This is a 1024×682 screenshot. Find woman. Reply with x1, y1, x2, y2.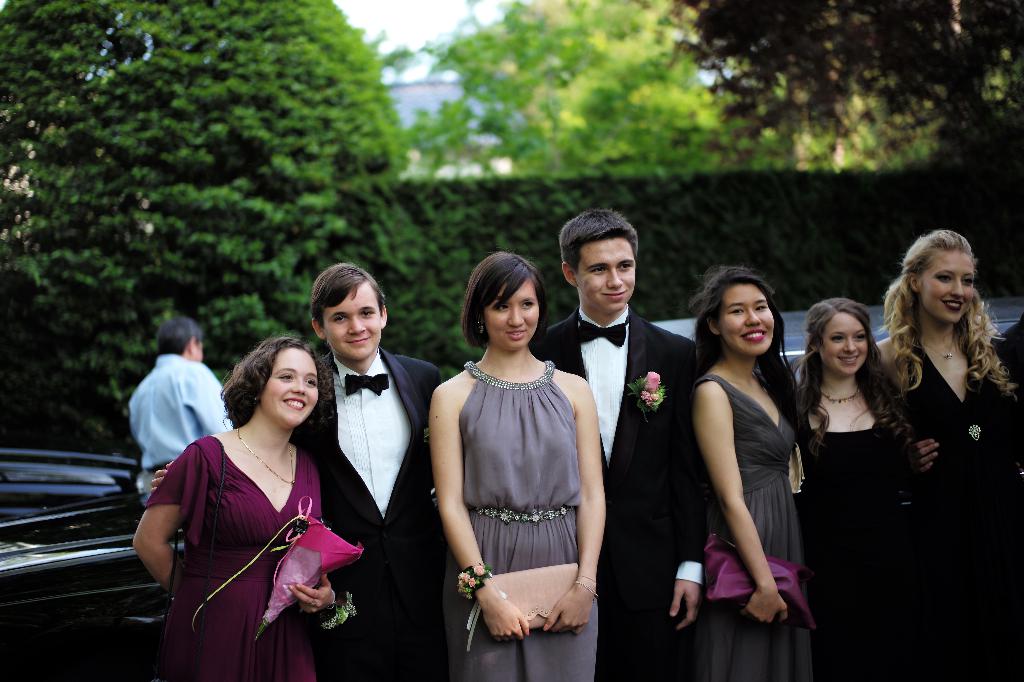
872, 218, 1023, 681.
